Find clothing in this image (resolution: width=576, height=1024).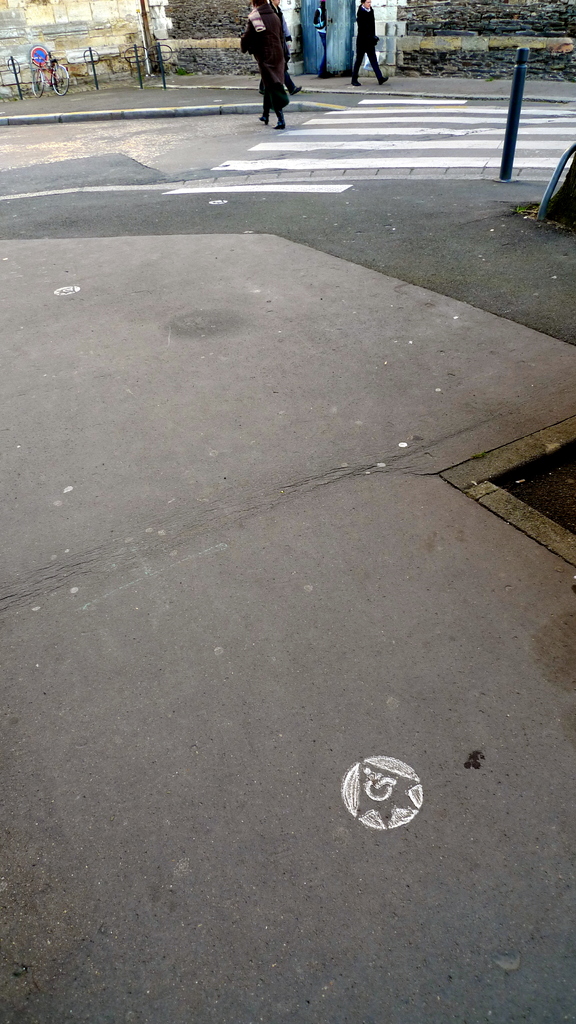
314, 1, 323, 72.
